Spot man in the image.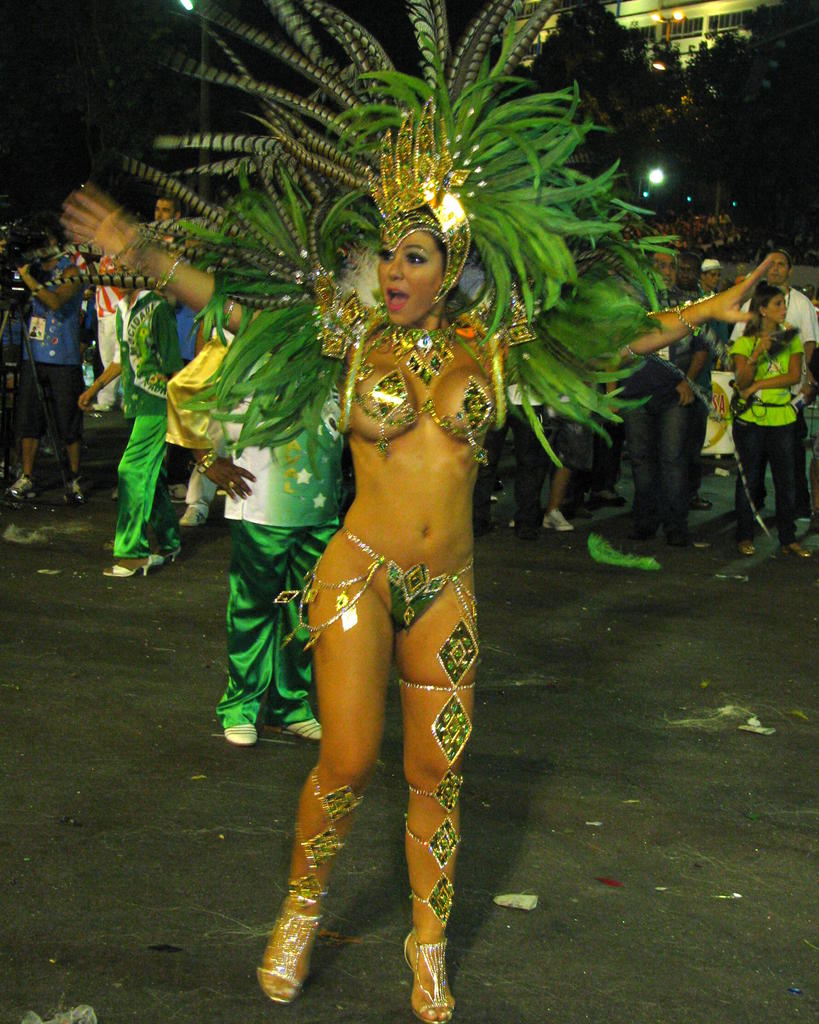
man found at crop(154, 188, 190, 266).
